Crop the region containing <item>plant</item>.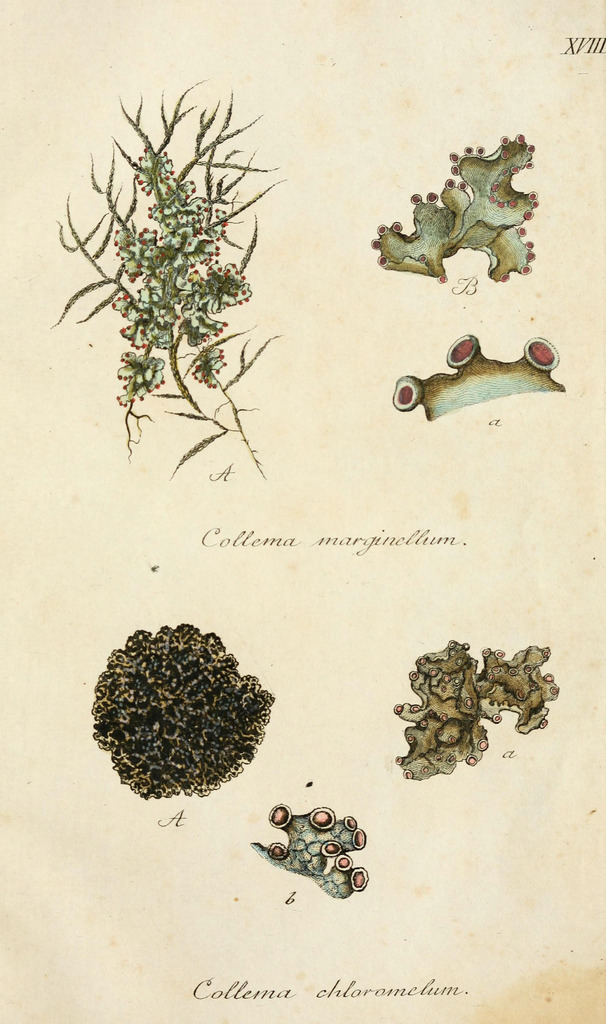
Crop region: bbox(63, 93, 278, 470).
